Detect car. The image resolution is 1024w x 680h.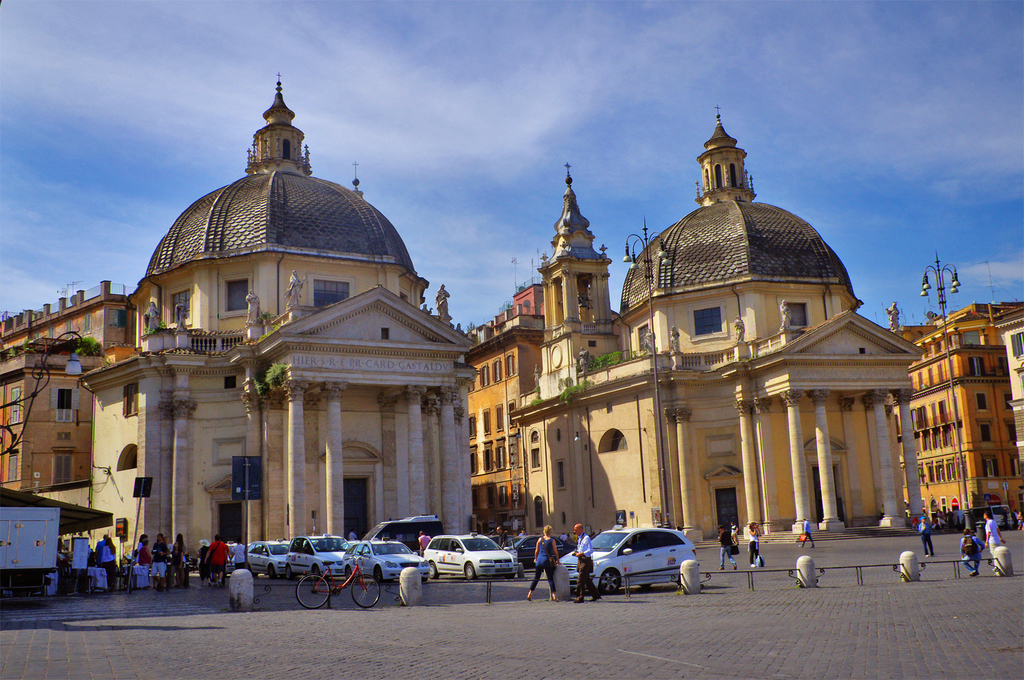
(285, 534, 358, 583).
